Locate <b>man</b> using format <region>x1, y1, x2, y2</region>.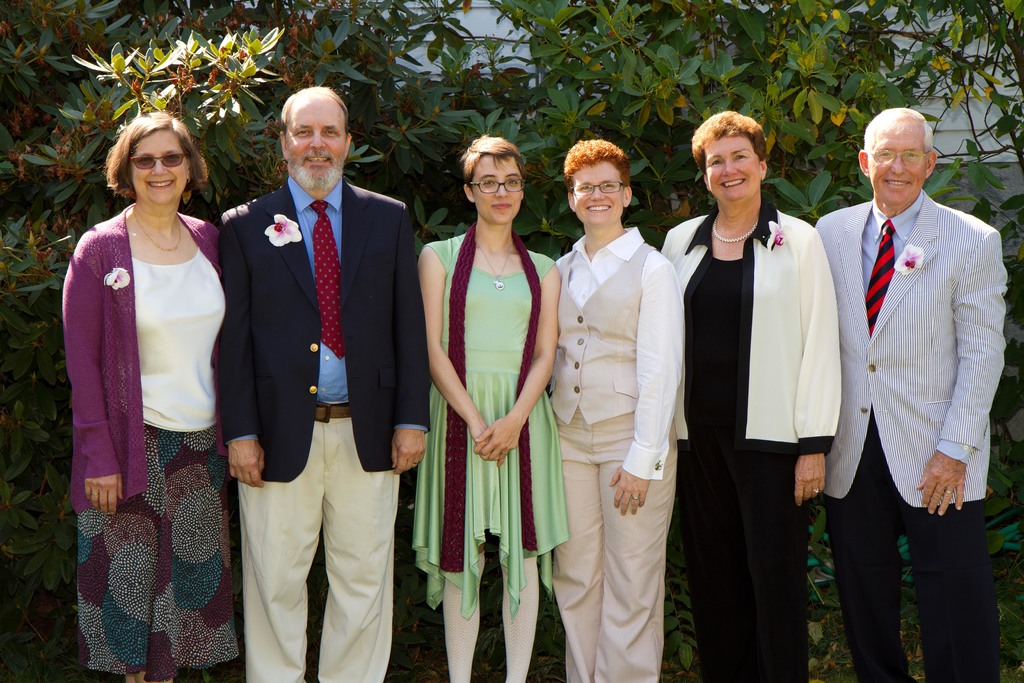
<region>815, 88, 1006, 645</region>.
